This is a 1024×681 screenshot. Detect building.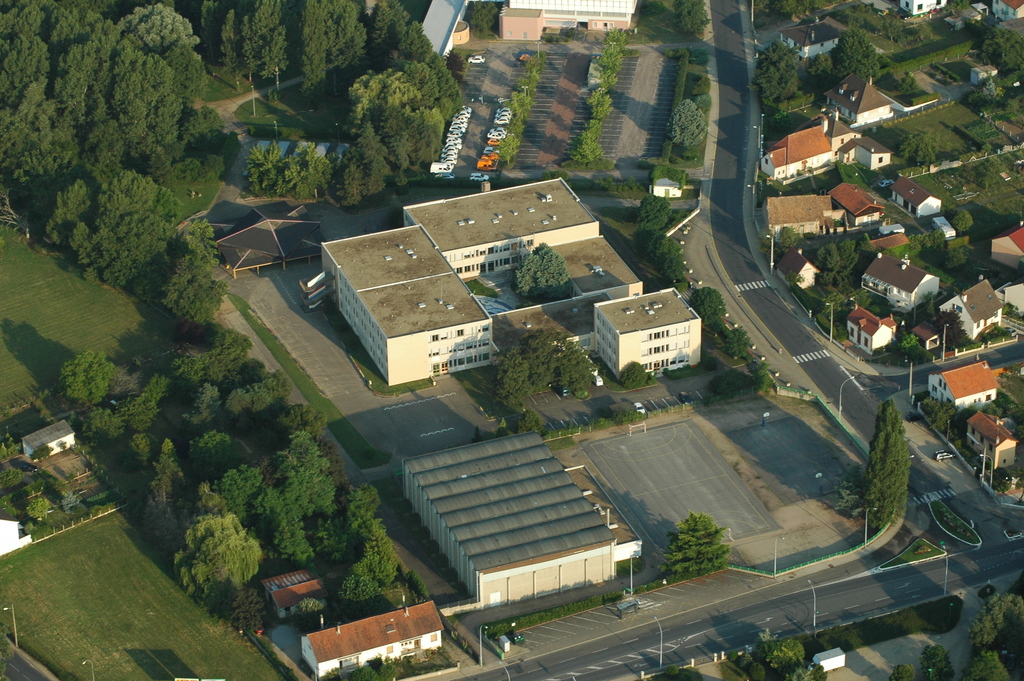
(261, 566, 326, 621).
